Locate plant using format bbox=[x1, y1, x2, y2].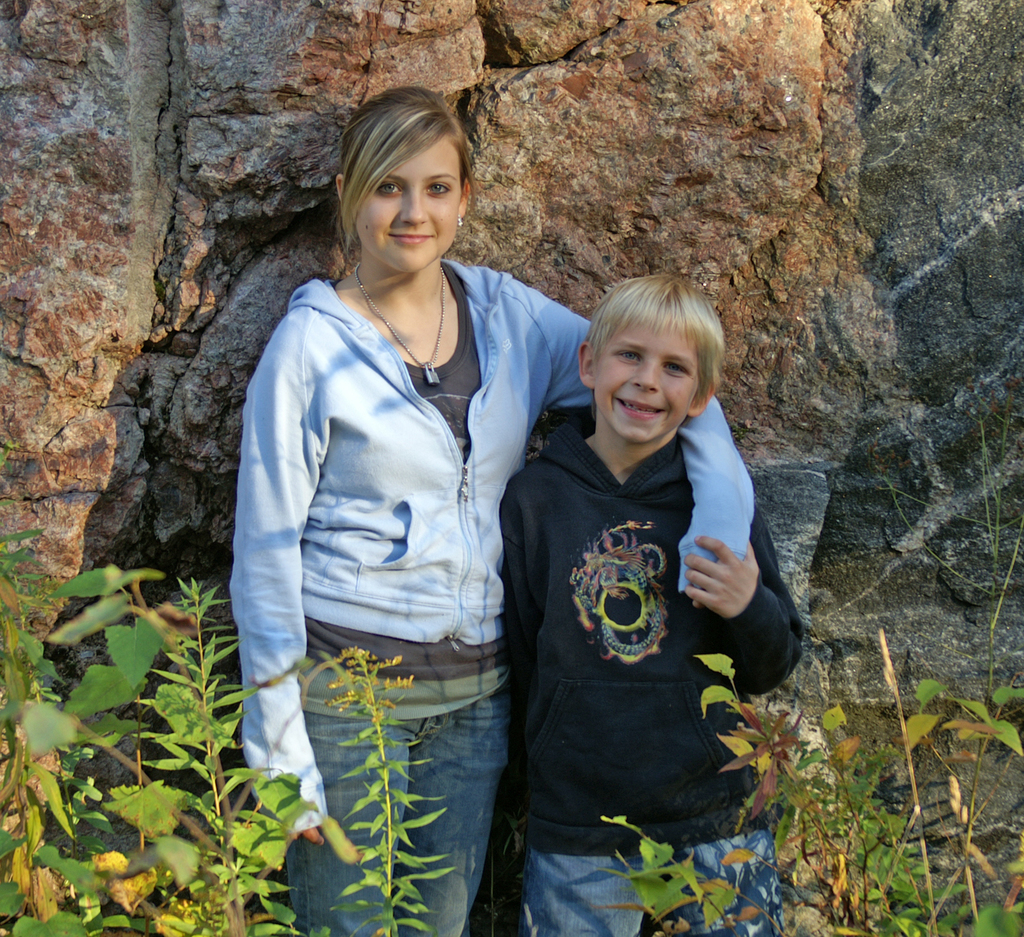
bbox=[851, 373, 1023, 936].
